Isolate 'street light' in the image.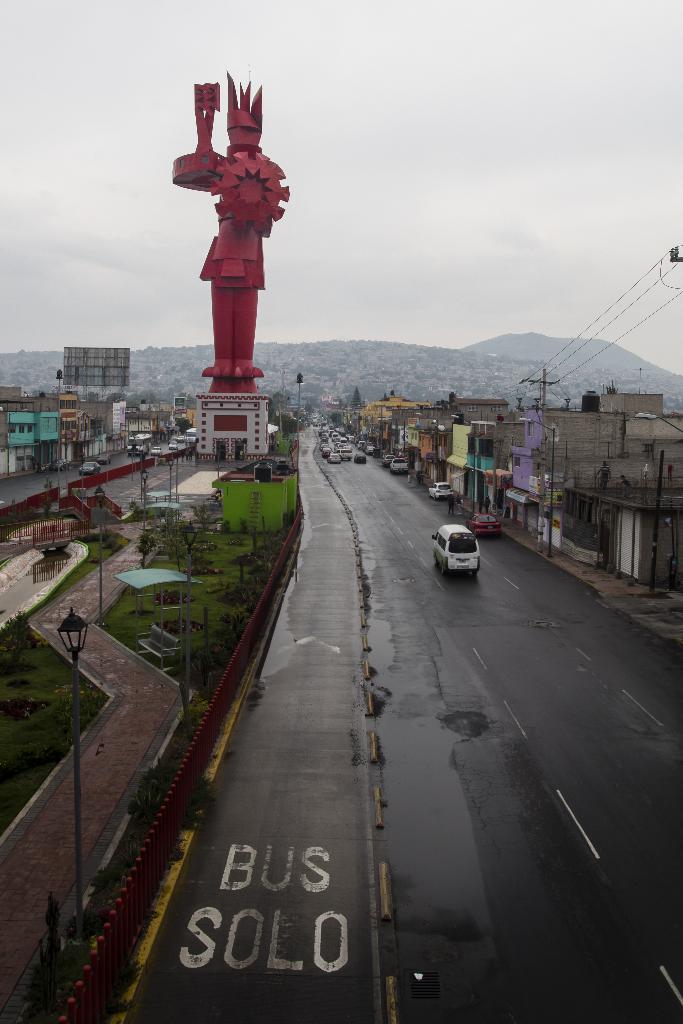
Isolated region: bbox=[452, 412, 479, 509].
